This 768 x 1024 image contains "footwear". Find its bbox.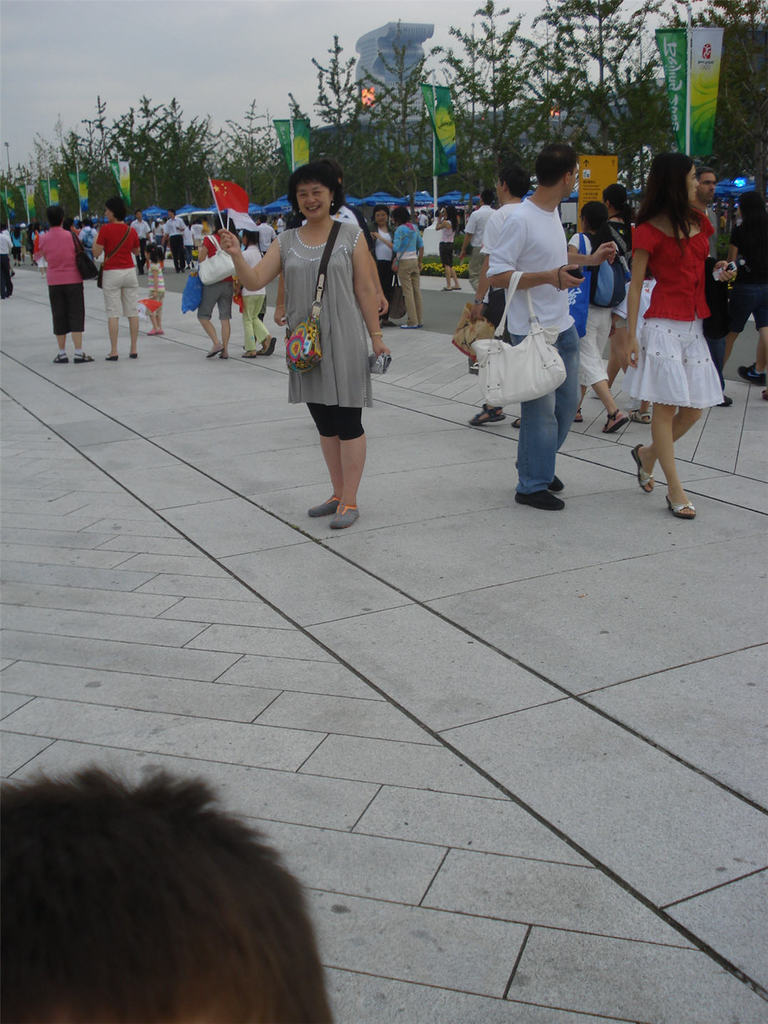
667, 493, 695, 517.
